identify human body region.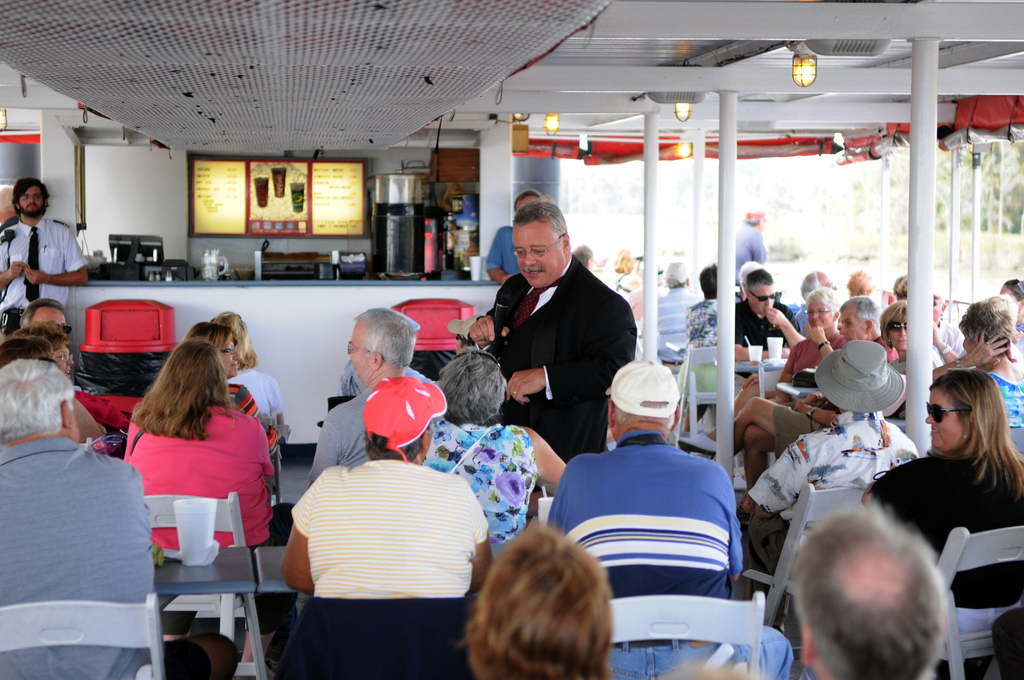
Region: bbox=[0, 437, 242, 679].
